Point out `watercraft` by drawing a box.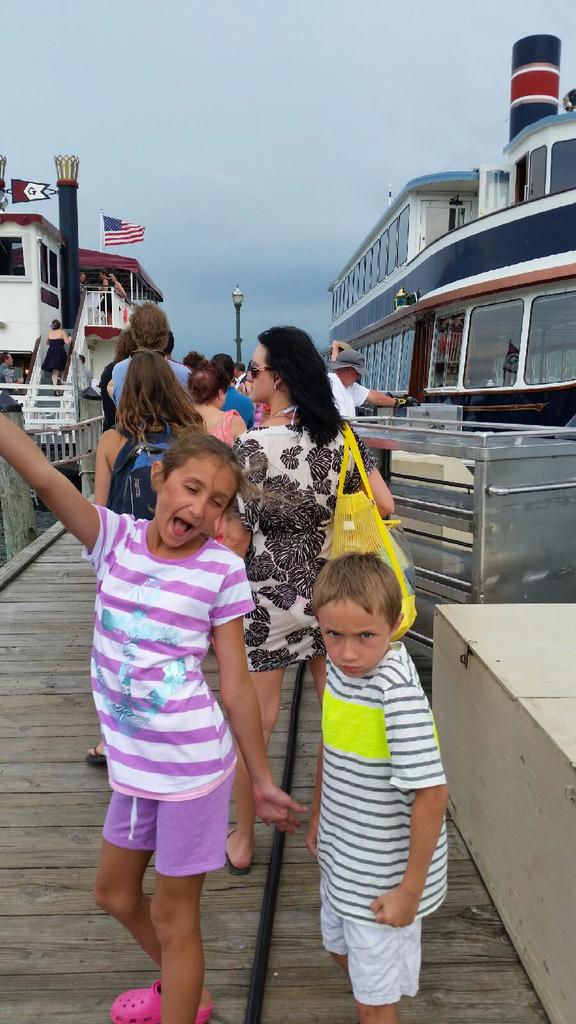
325/33/575/657.
